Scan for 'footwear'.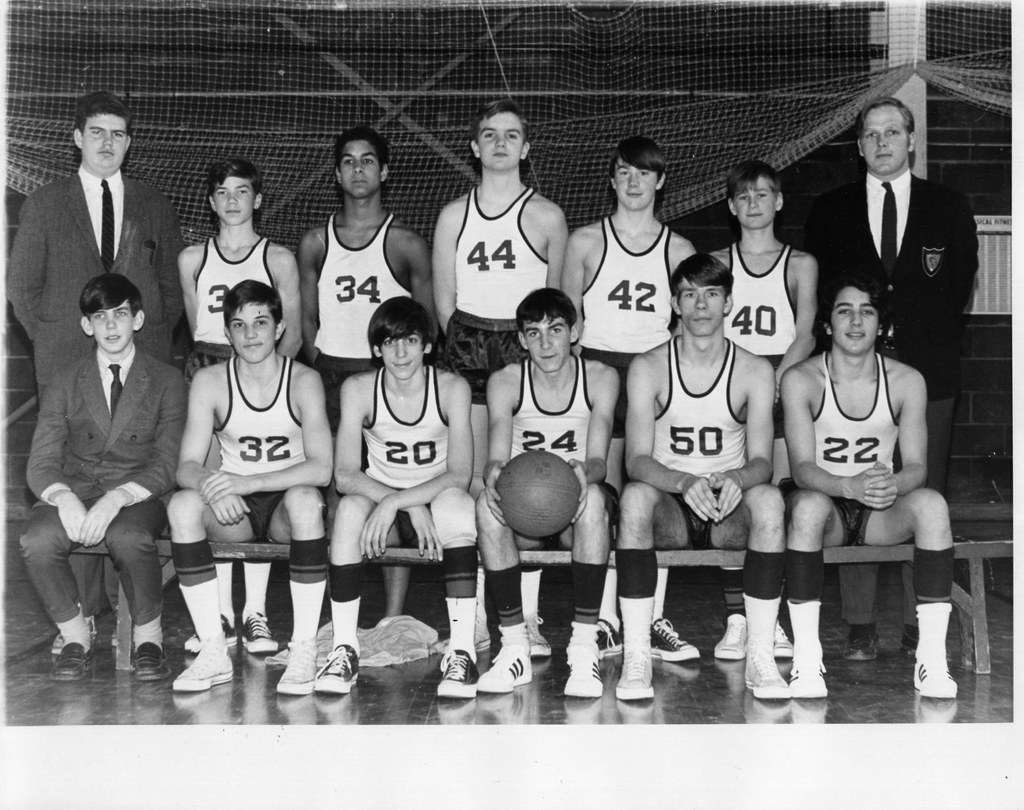
Scan result: 558, 643, 605, 701.
